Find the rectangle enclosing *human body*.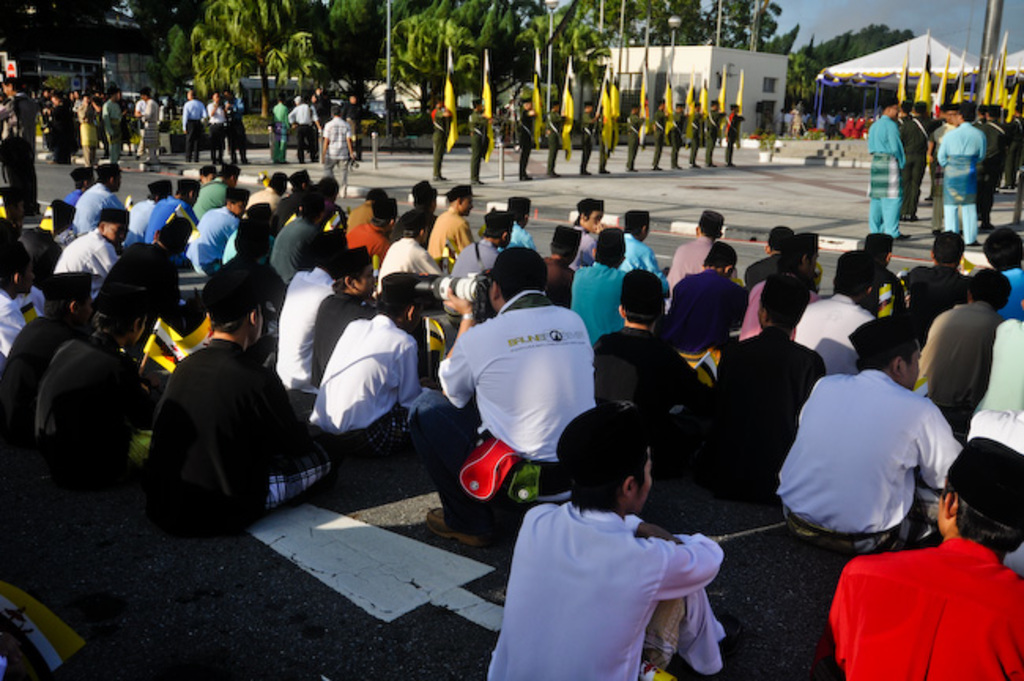
[2, 277, 139, 492].
